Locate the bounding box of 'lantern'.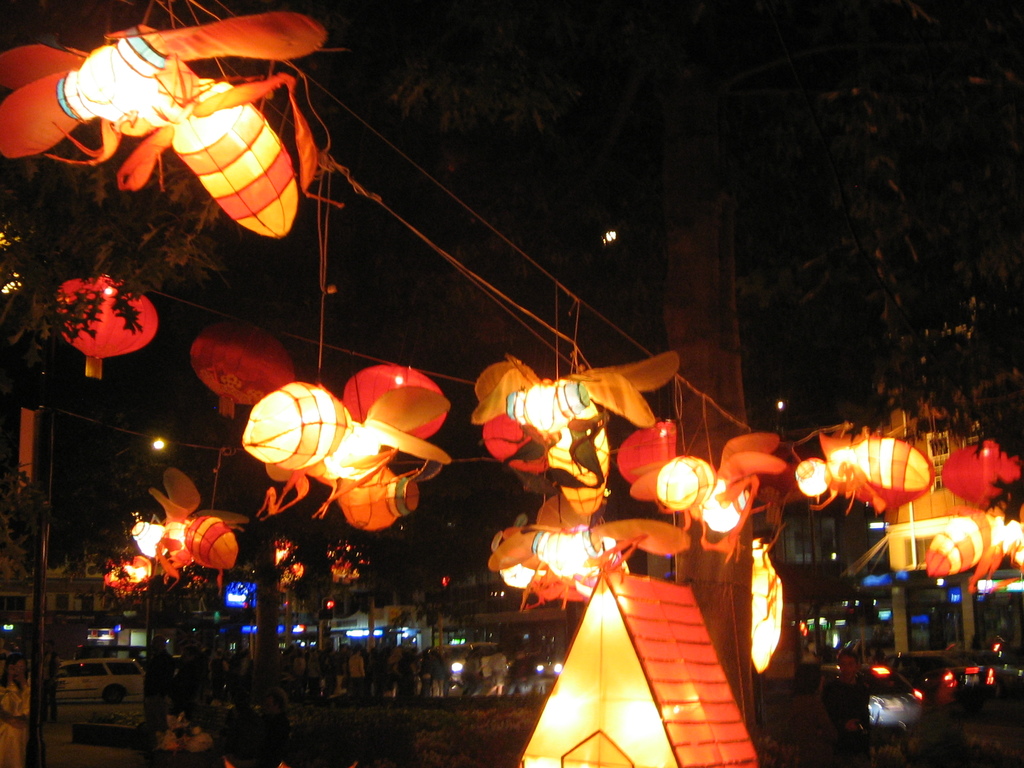
Bounding box: BBox(474, 352, 675, 517).
